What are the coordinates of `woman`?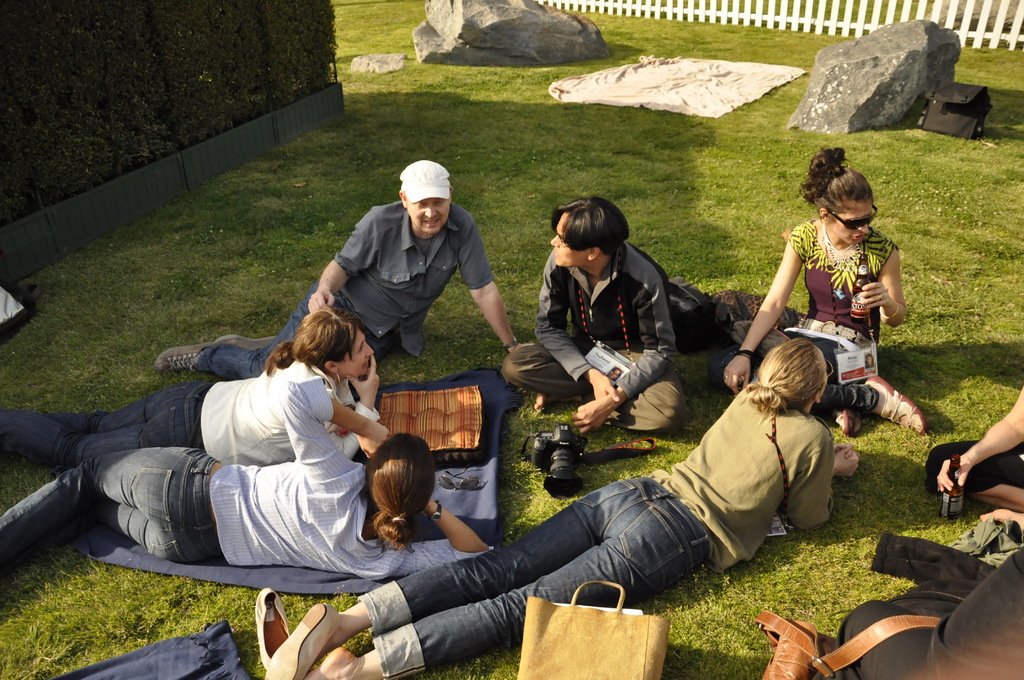
box=[0, 309, 386, 469].
